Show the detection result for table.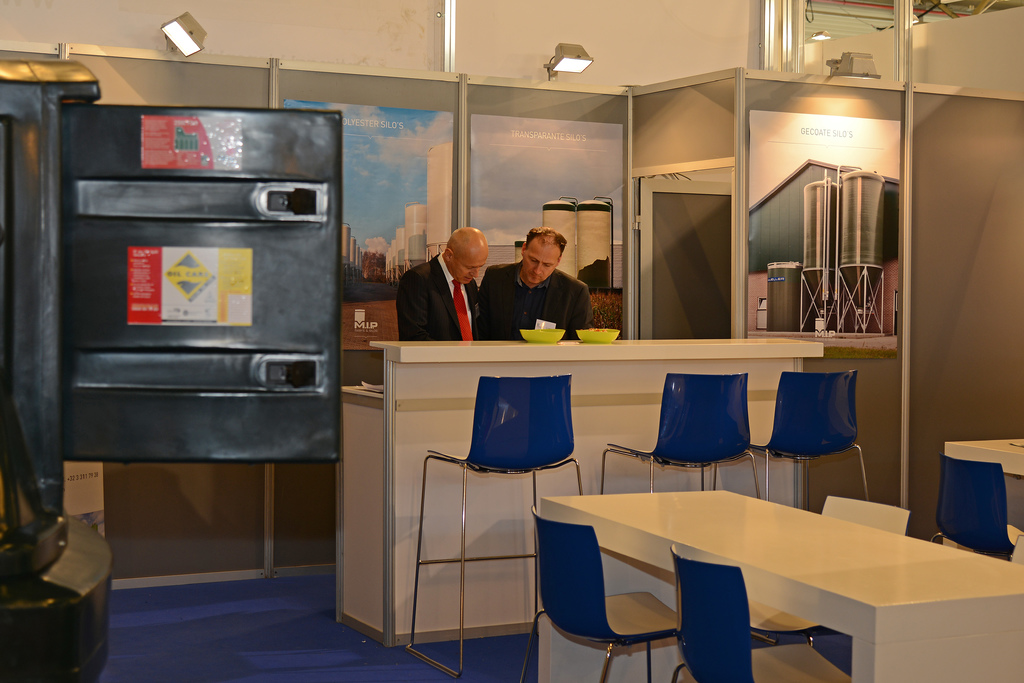
bbox=(945, 436, 1023, 536).
